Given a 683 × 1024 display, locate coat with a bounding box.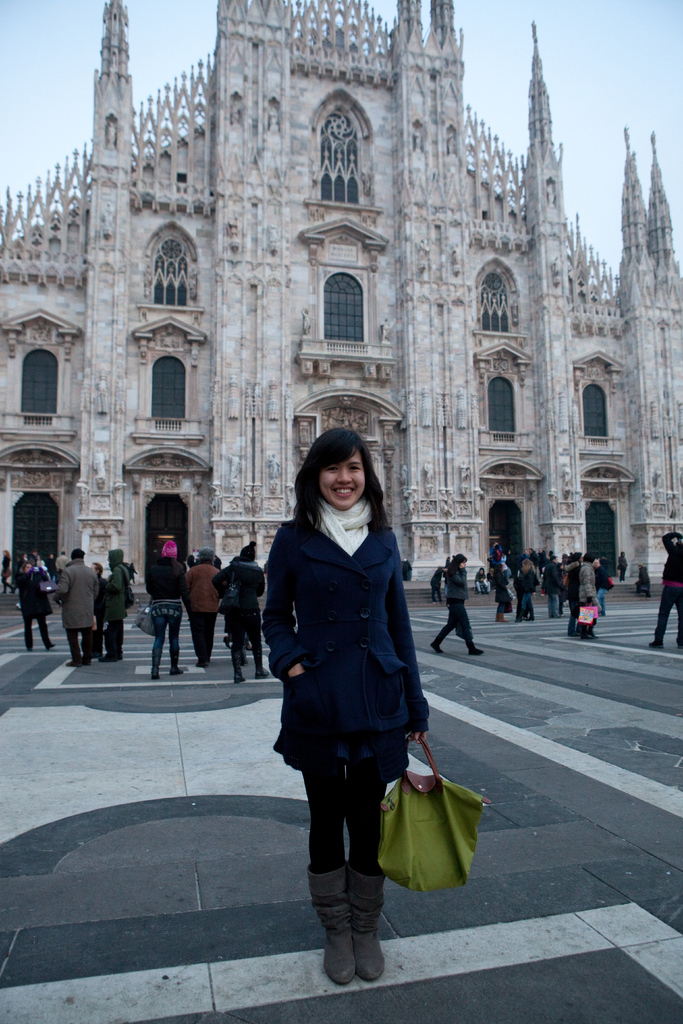
Located: crop(222, 558, 267, 618).
